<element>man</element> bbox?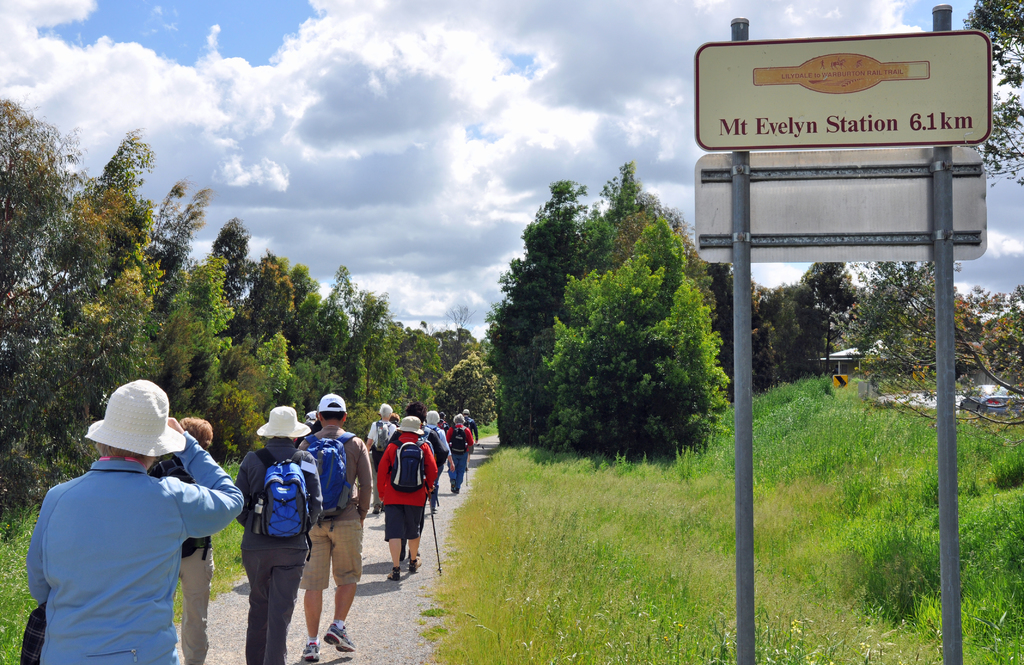
bbox=(21, 377, 232, 664)
